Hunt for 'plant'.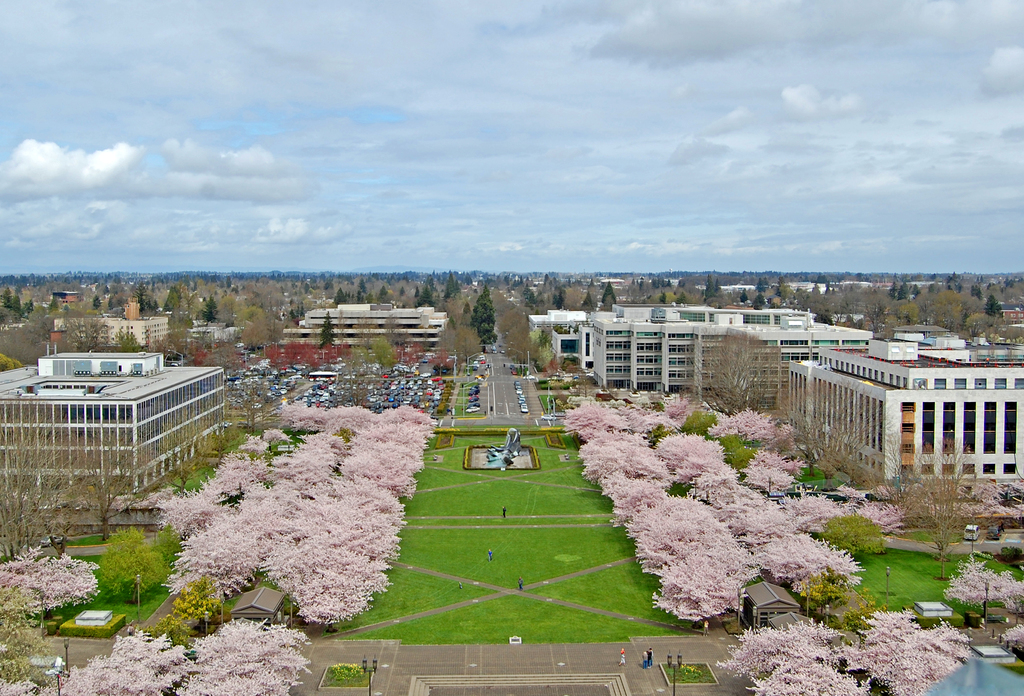
Hunted down at [x1=717, y1=482, x2=819, y2=537].
